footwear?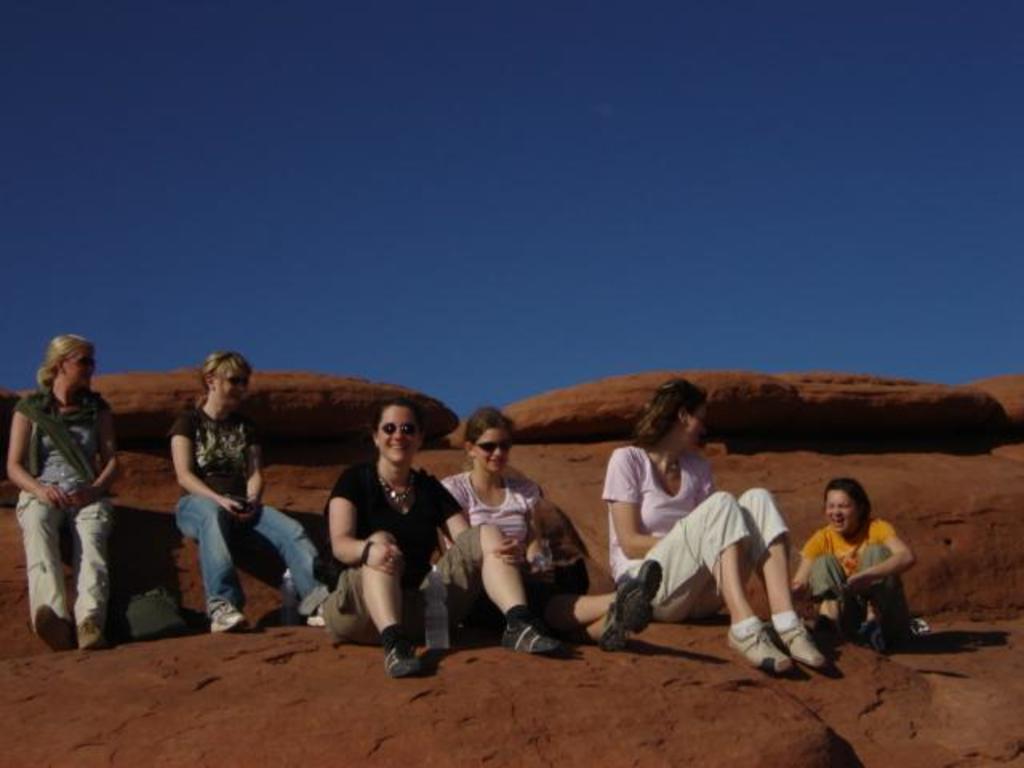
x1=206, y1=597, x2=259, y2=630
